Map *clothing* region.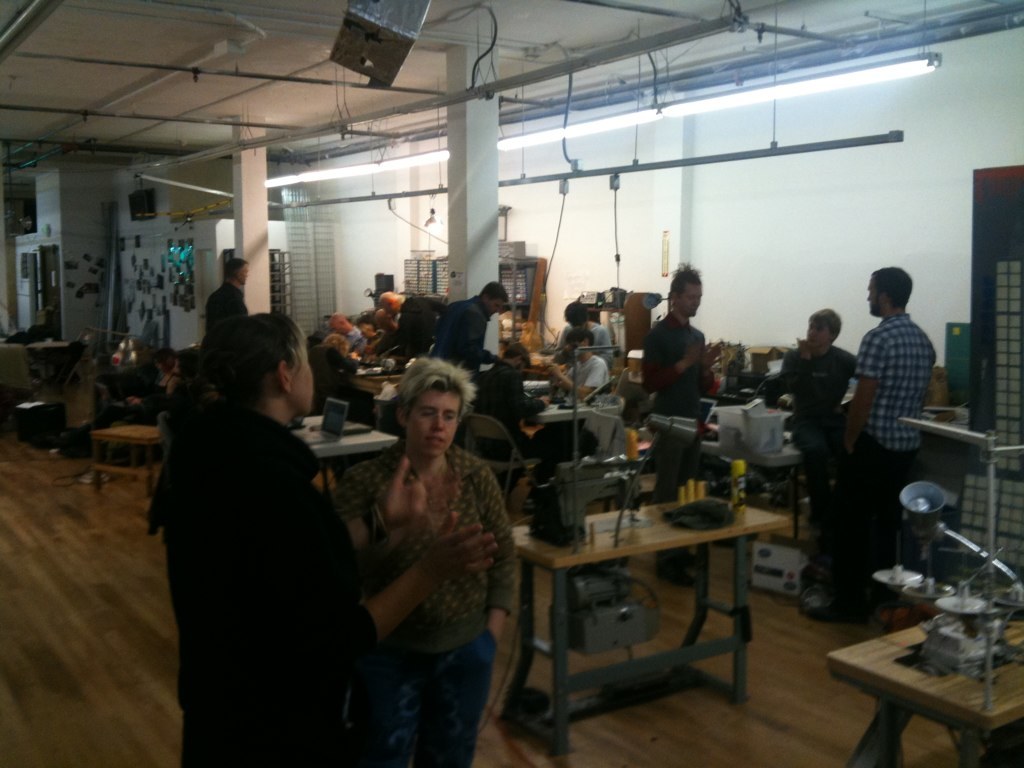
Mapped to crop(159, 413, 381, 767).
